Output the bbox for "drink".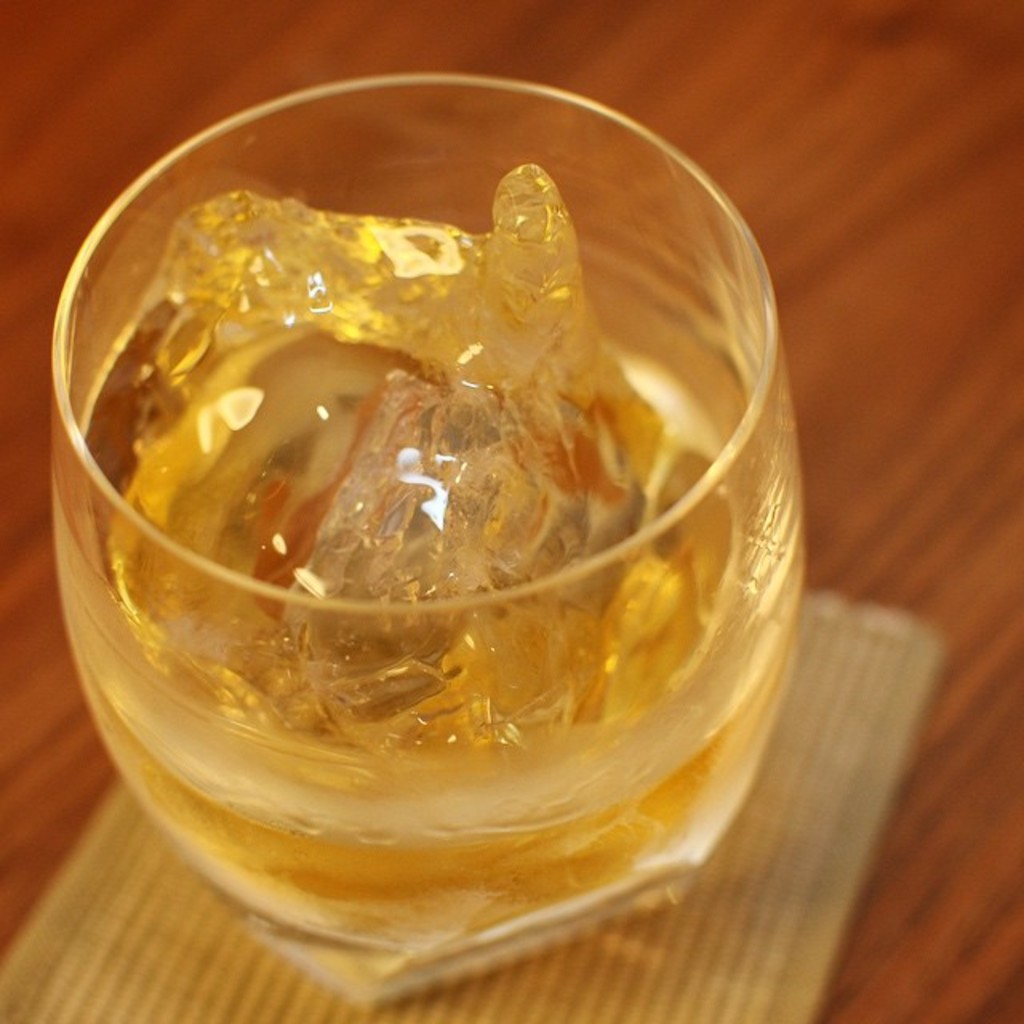
51:216:814:978.
